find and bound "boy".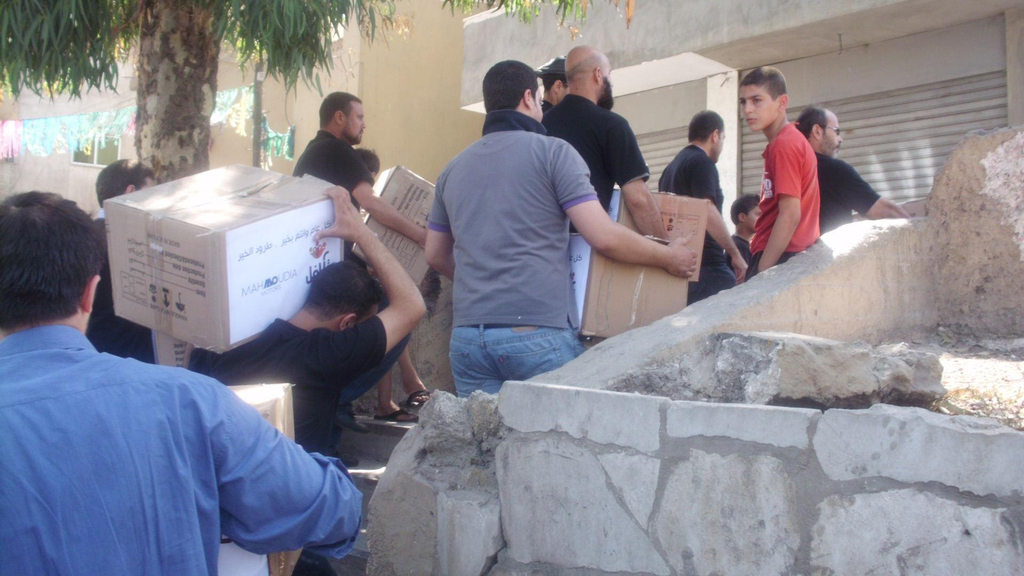
Bound: [x1=659, y1=106, x2=748, y2=291].
